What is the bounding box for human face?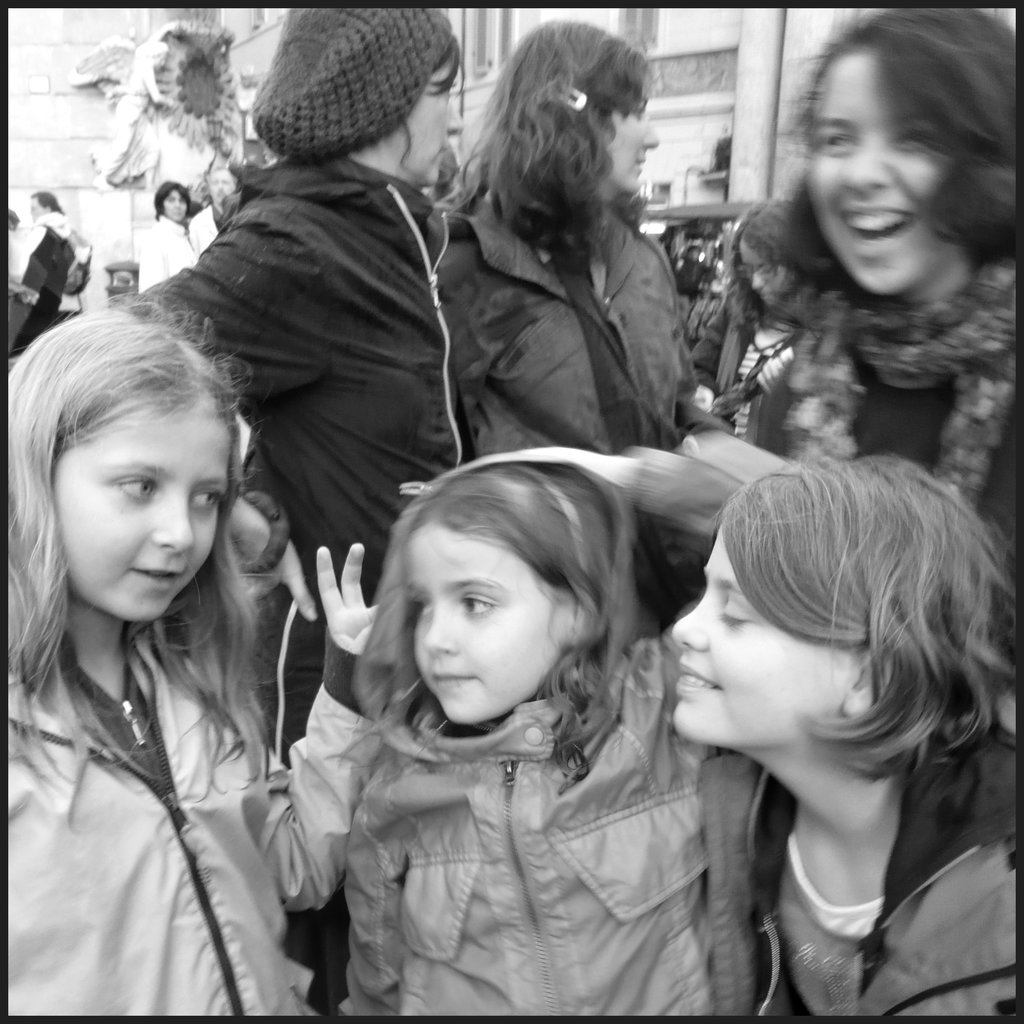
rect(673, 526, 843, 750).
